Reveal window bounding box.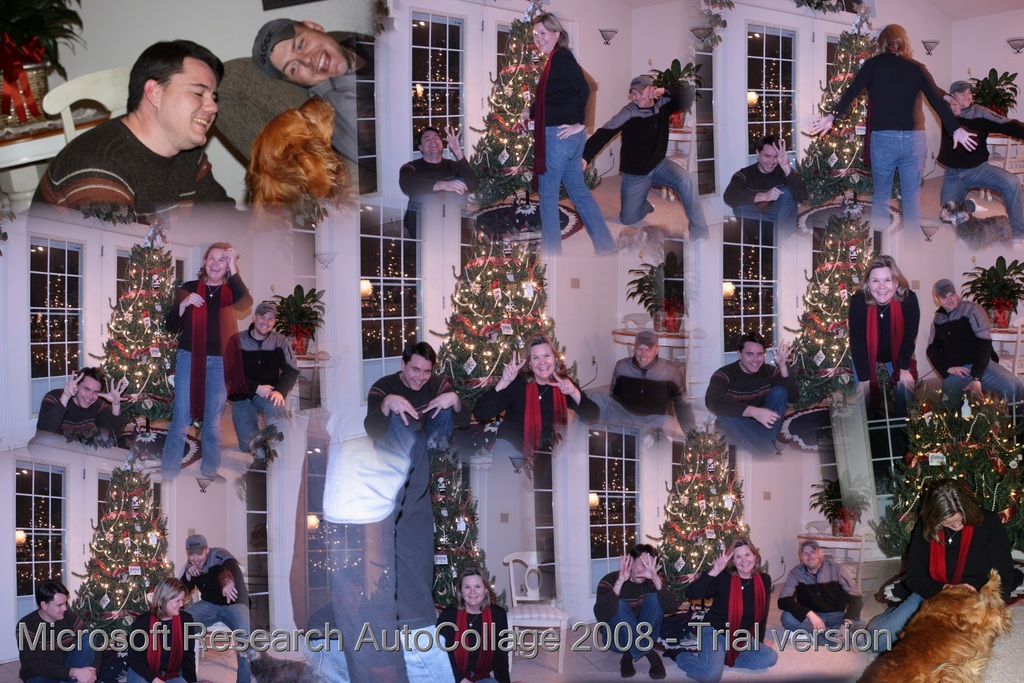
Revealed: (814,375,936,528).
